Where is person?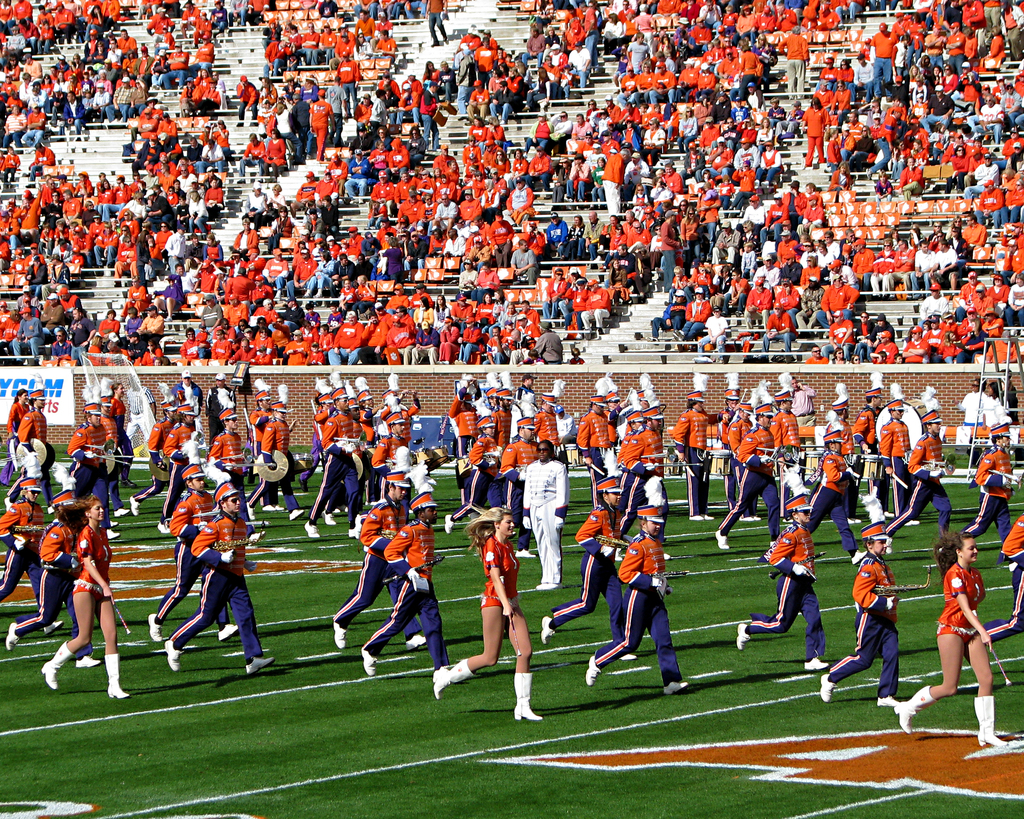
{"x1": 330, "y1": 465, "x2": 433, "y2": 657}.
